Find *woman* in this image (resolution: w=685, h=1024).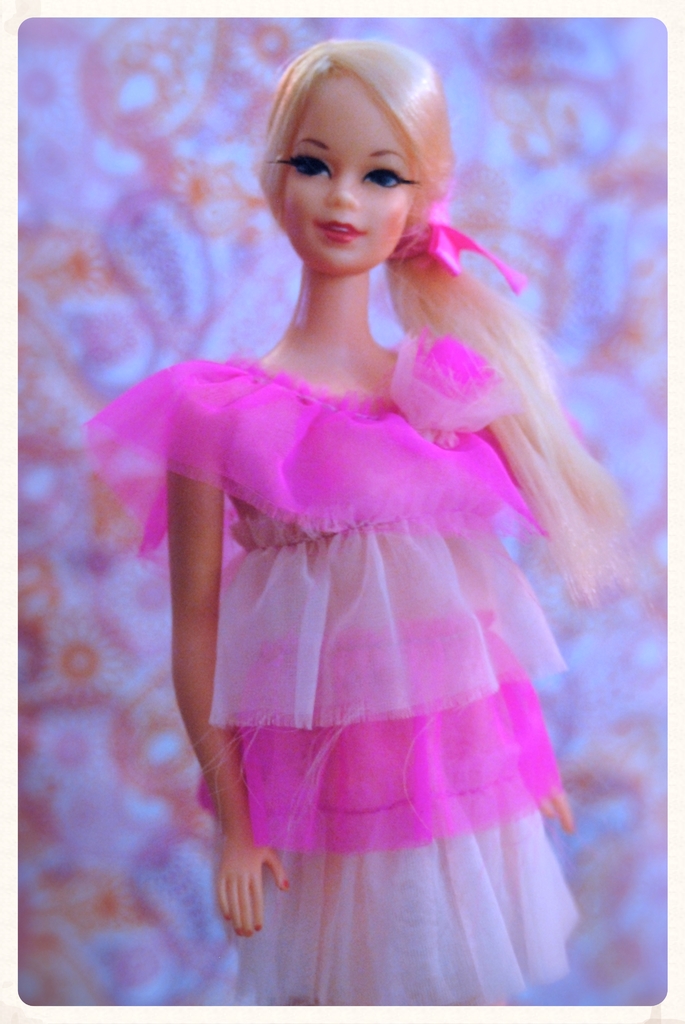
crop(80, 32, 629, 1005).
